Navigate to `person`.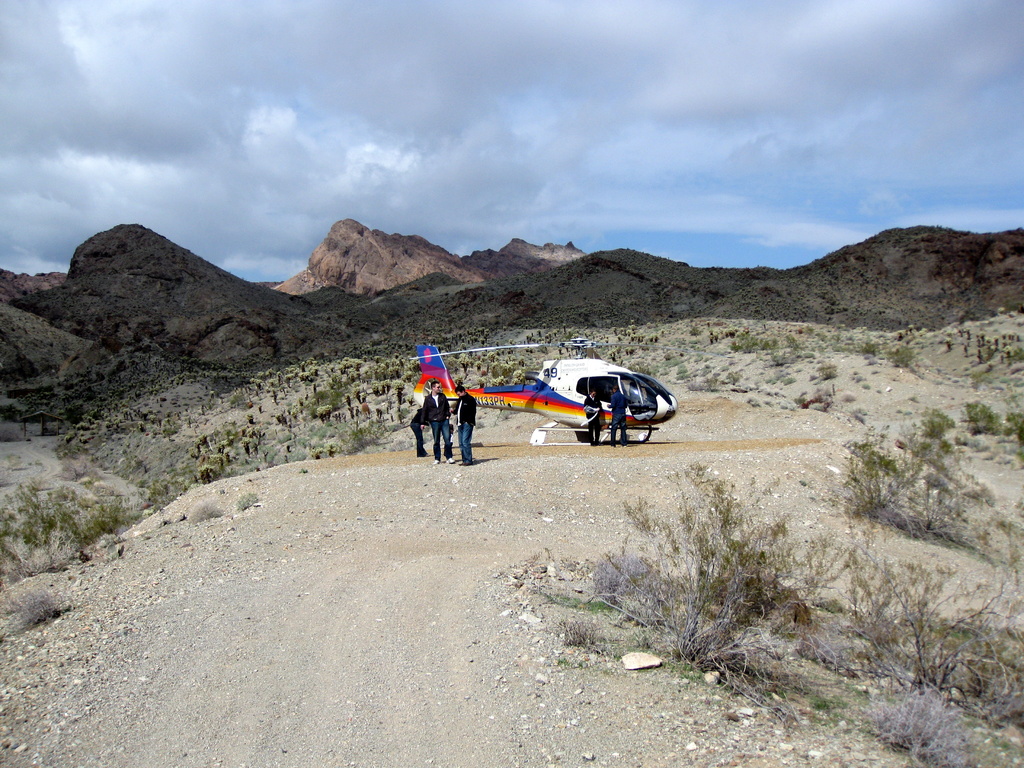
Navigation target: detection(419, 386, 456, 460).
